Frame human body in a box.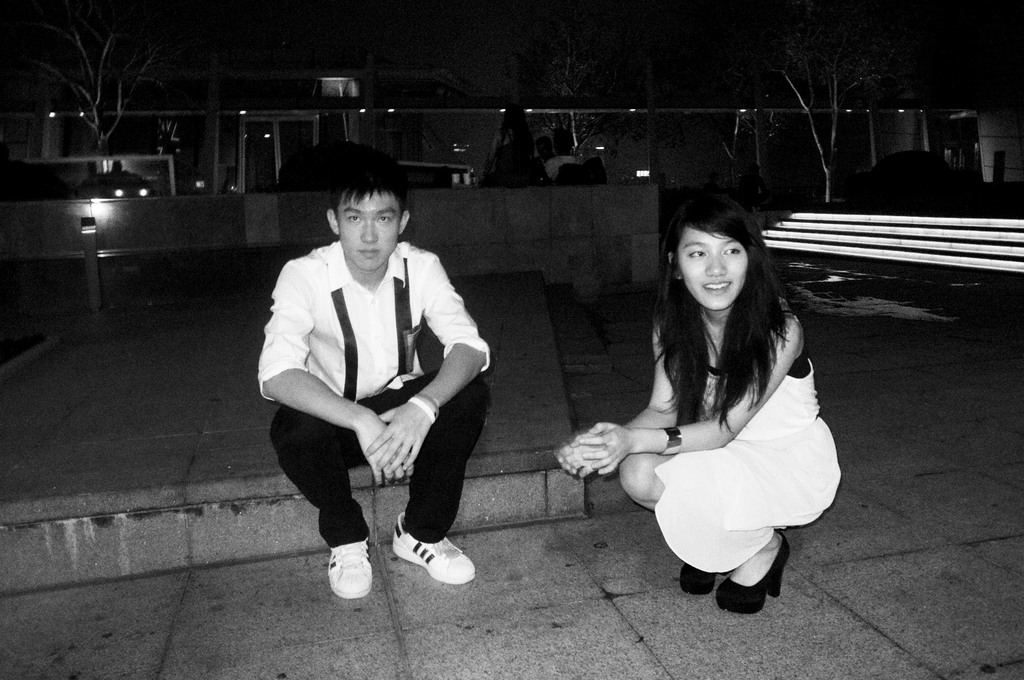
557:291:845:616.
